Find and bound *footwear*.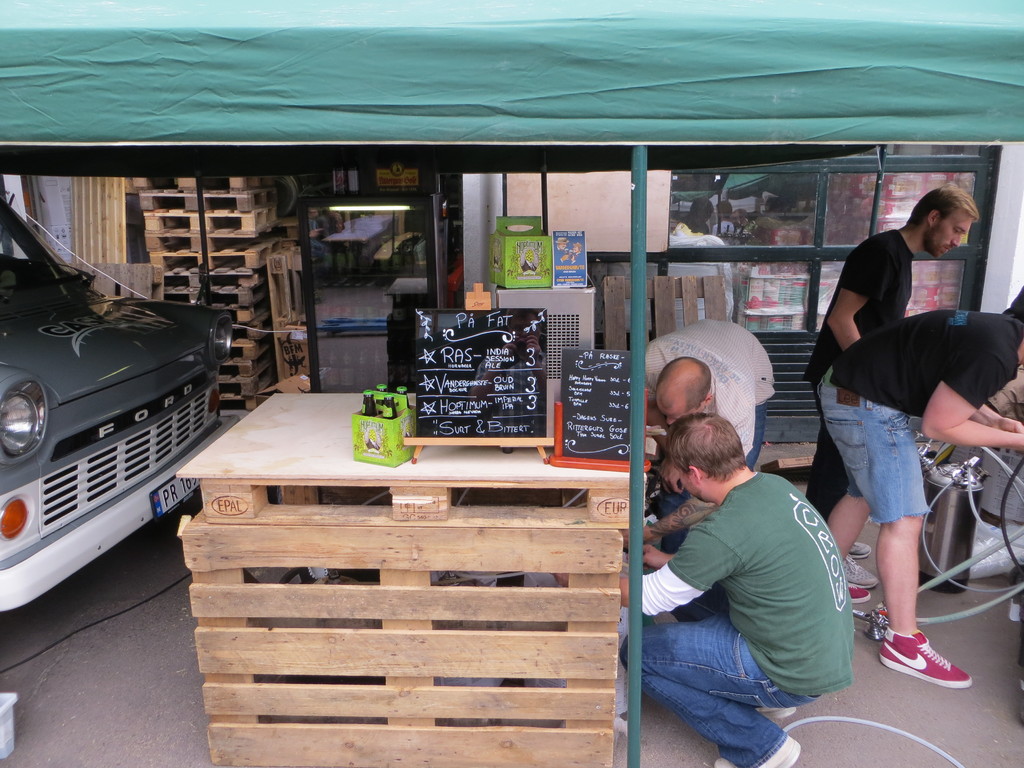
Bound: (x1=840, y1=580, x2=864, y2=600).
